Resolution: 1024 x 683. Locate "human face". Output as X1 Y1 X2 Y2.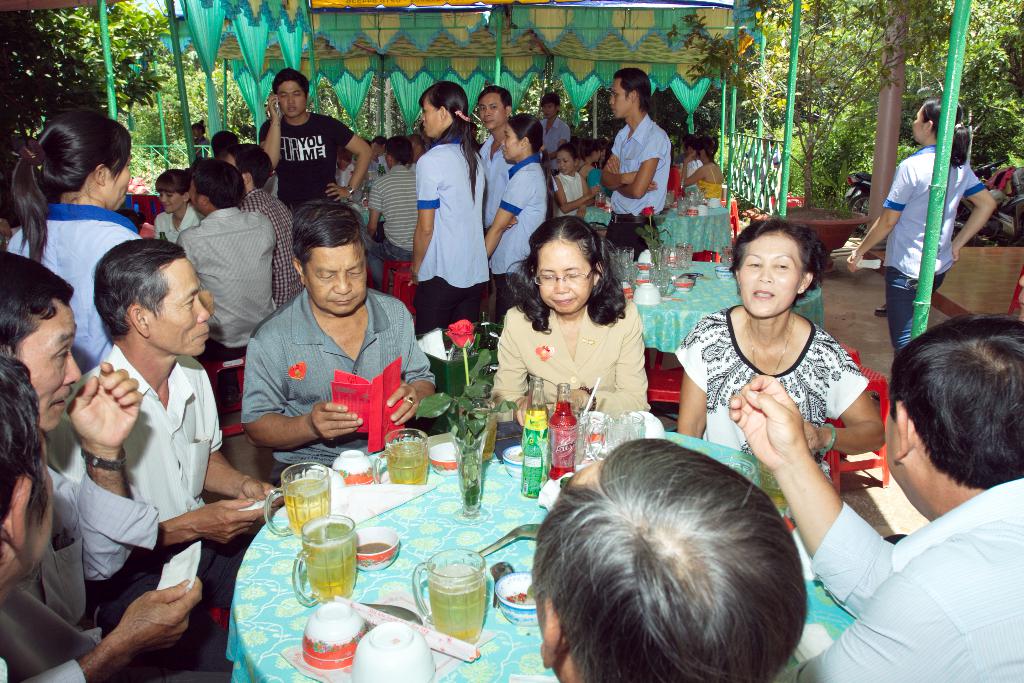
535 240 593 313.
